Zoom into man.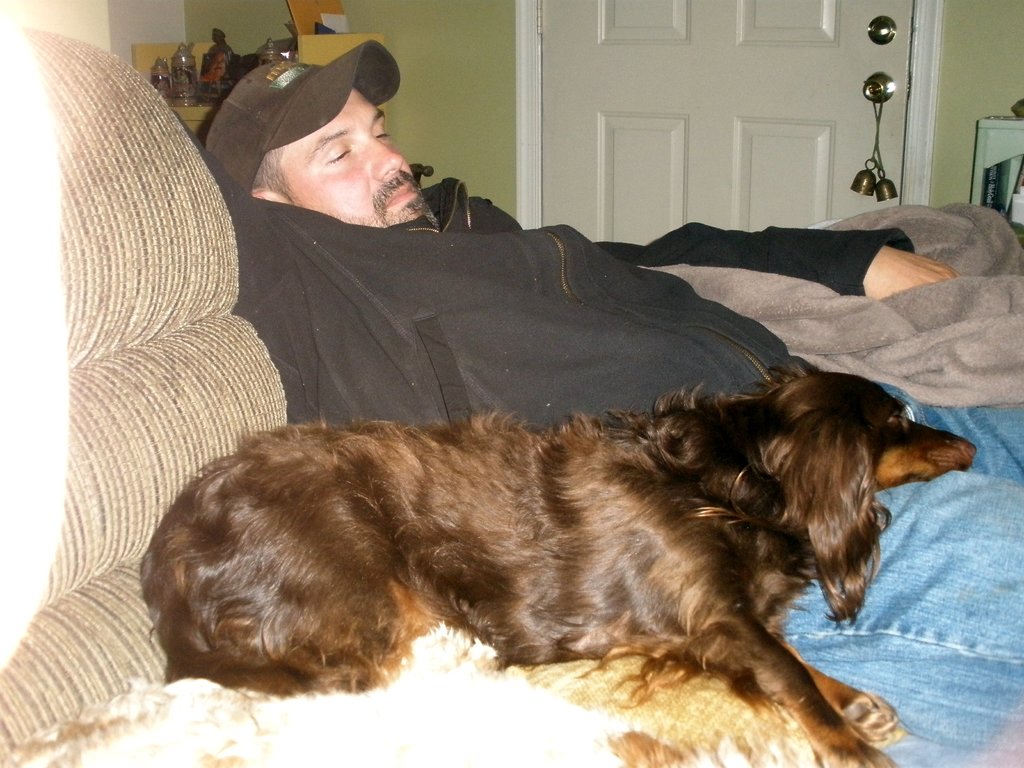
Zoom target: box(197, 51, 228, 83).
